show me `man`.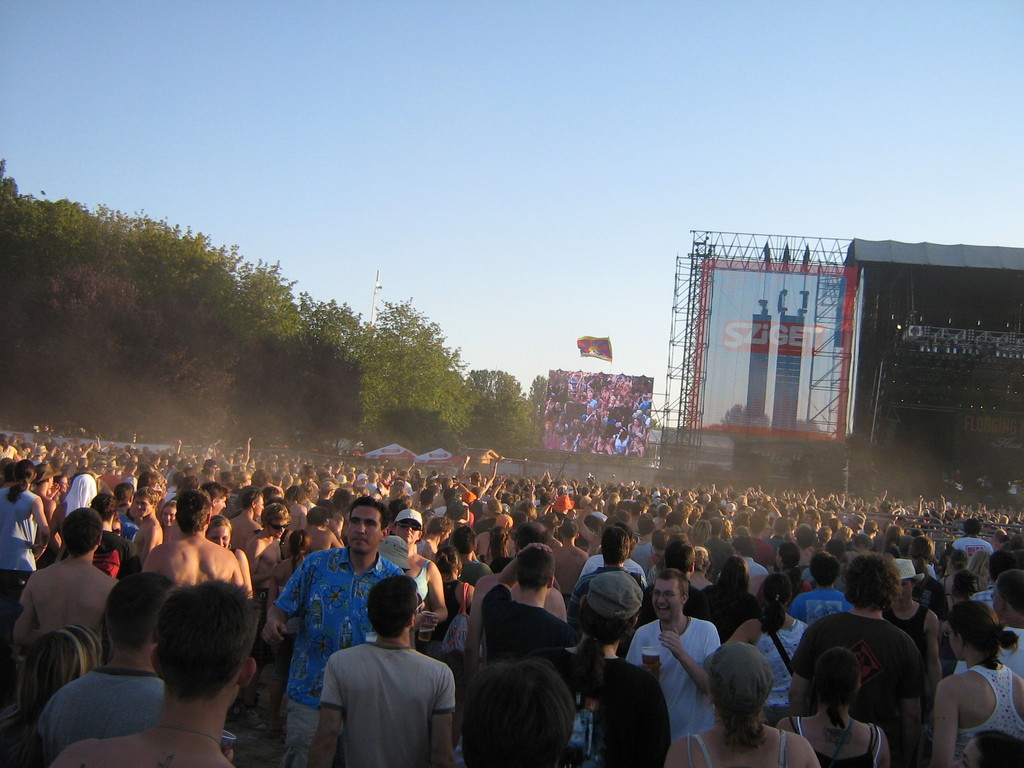
`man` is here: [left=295, top=461, right=321, bottom=504].
